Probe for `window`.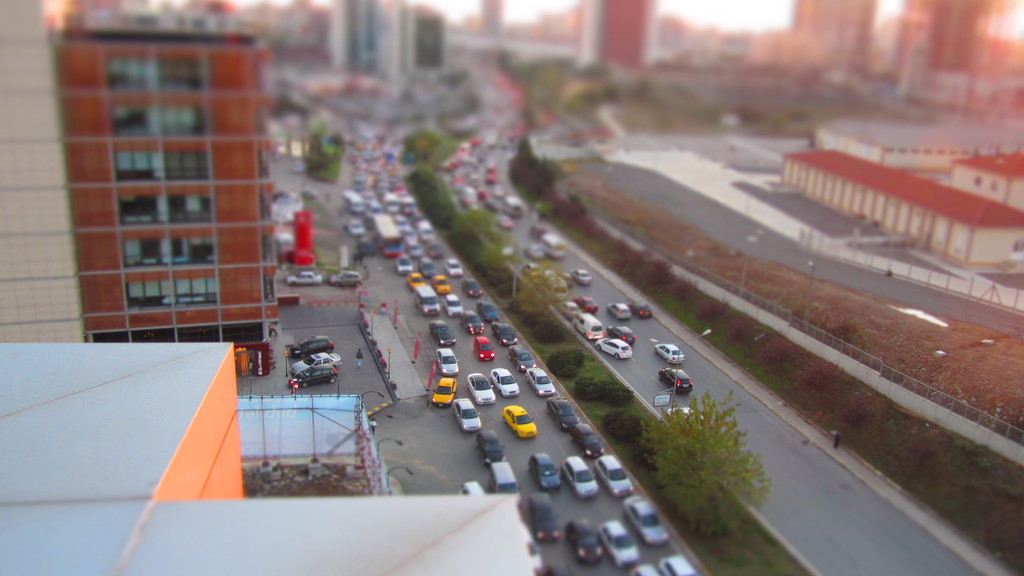
Probe result: left=166, top=187, right=209, bottom=228.
